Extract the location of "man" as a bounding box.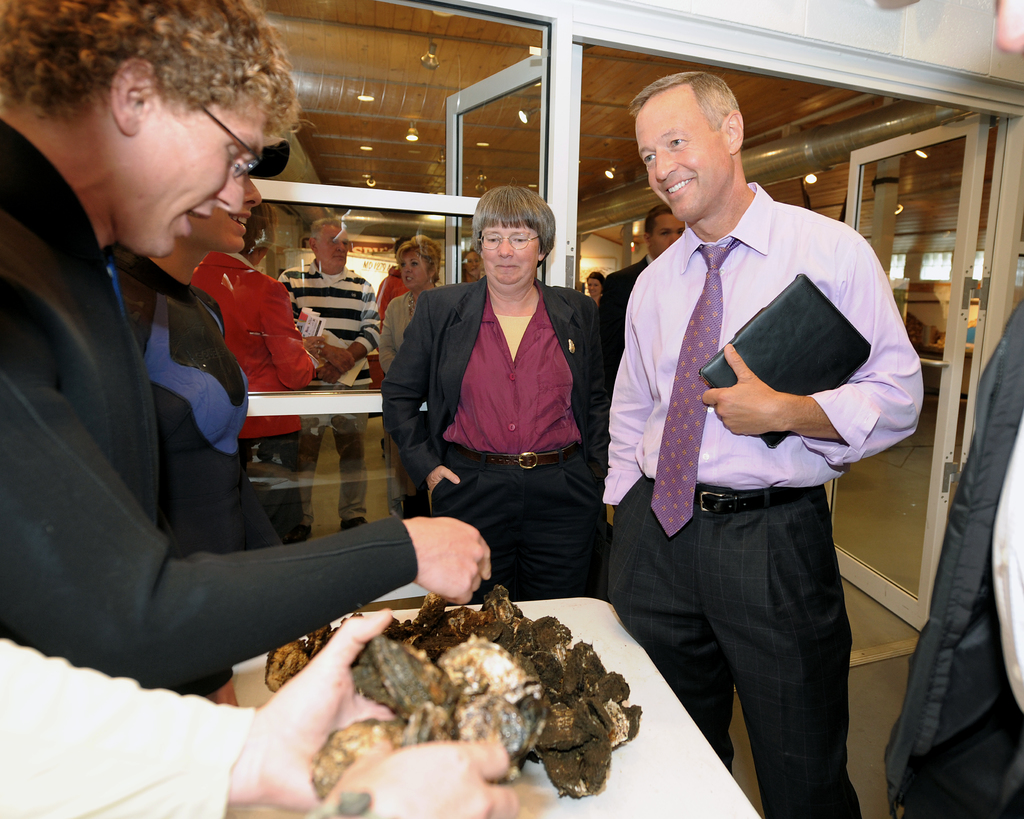
(604,202,682,329).
